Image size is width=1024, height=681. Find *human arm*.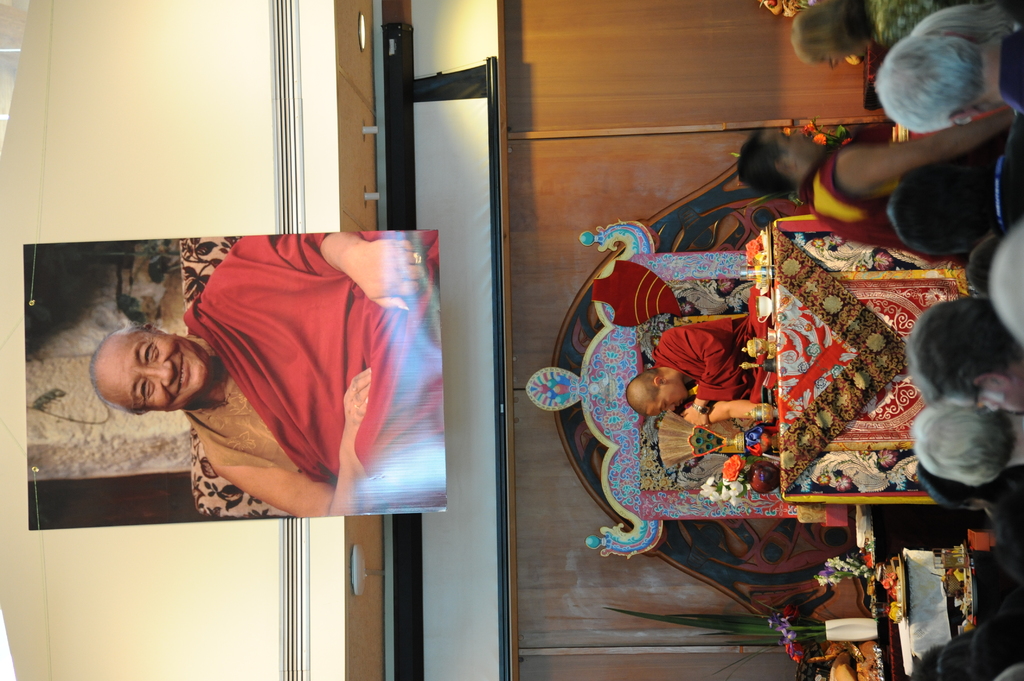
rect(670, 323, 733, 425).
